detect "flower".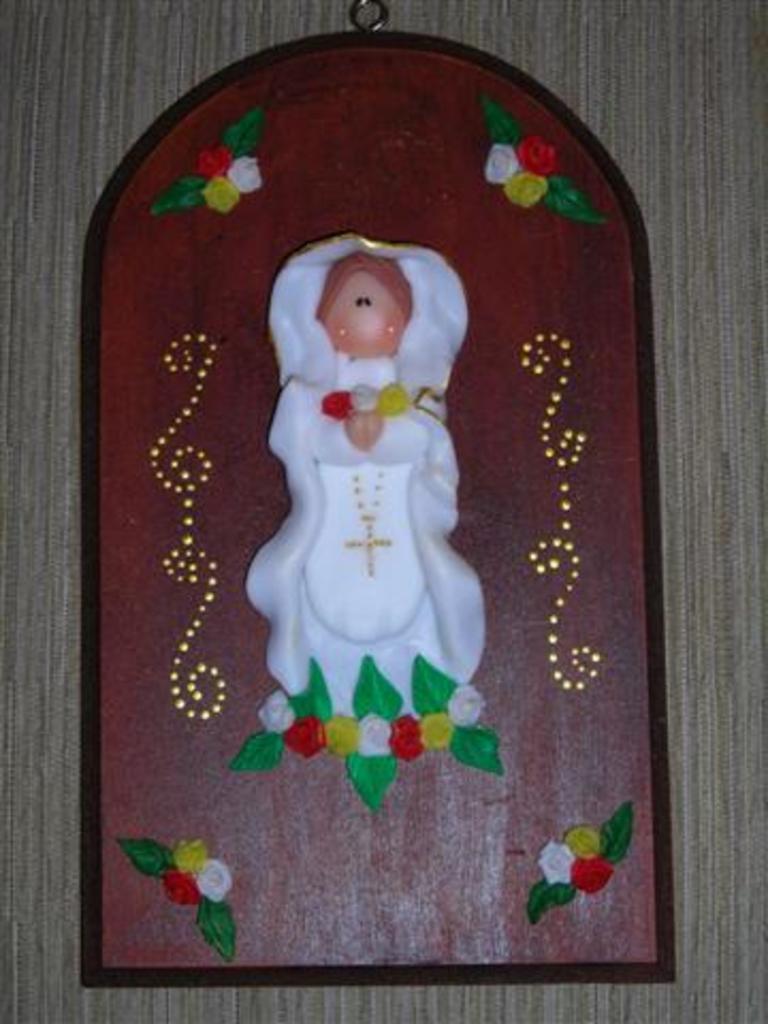
Detected at pyautogui.locateOnScreen(442, 685, 497, 727).
